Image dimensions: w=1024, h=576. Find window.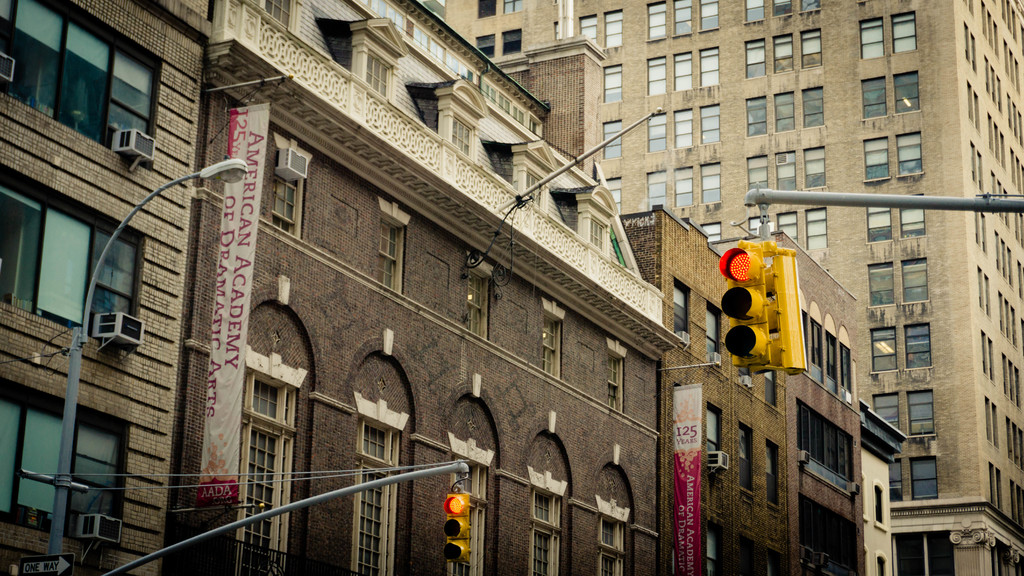
box=[891, 465, 899, 500].
